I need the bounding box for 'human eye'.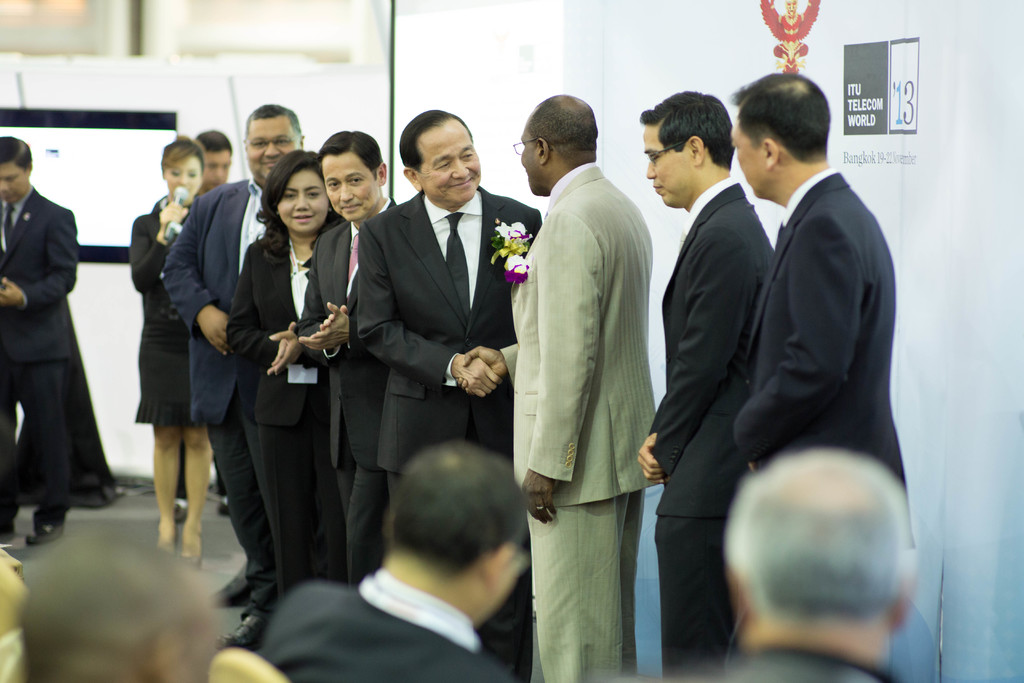
Here it is: {"x1": 324, "y1": 177, "x2": 342, "y2": 194}.
